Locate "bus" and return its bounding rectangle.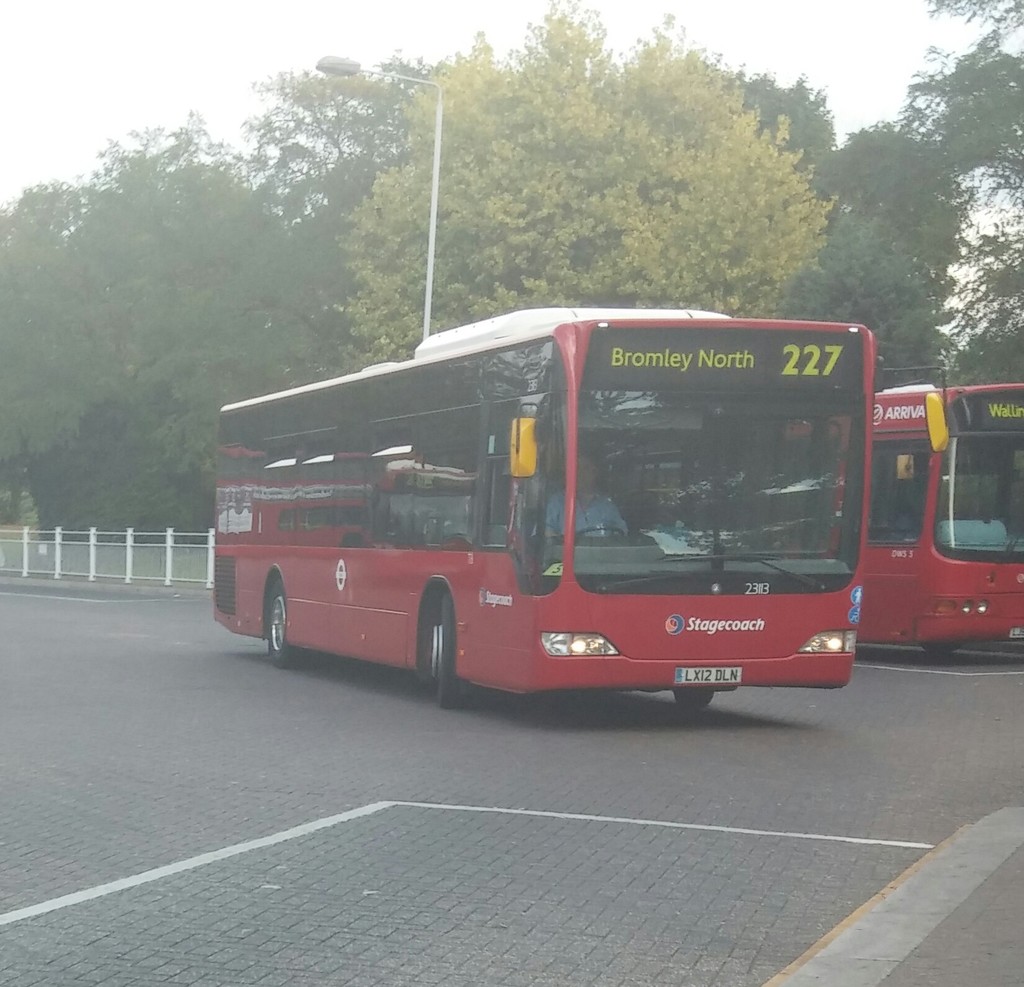
pyautogui.locateOnScreen(210, 298, 954, 710).
